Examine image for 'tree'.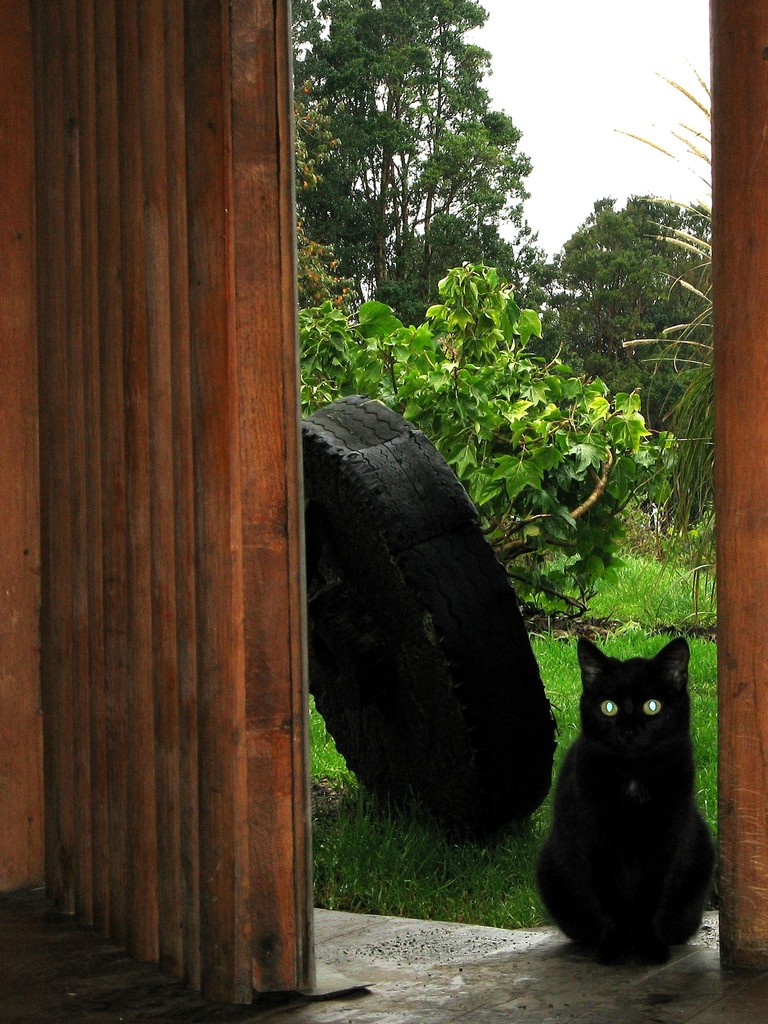
Examination result: box=[539, 195, 716, 383].
